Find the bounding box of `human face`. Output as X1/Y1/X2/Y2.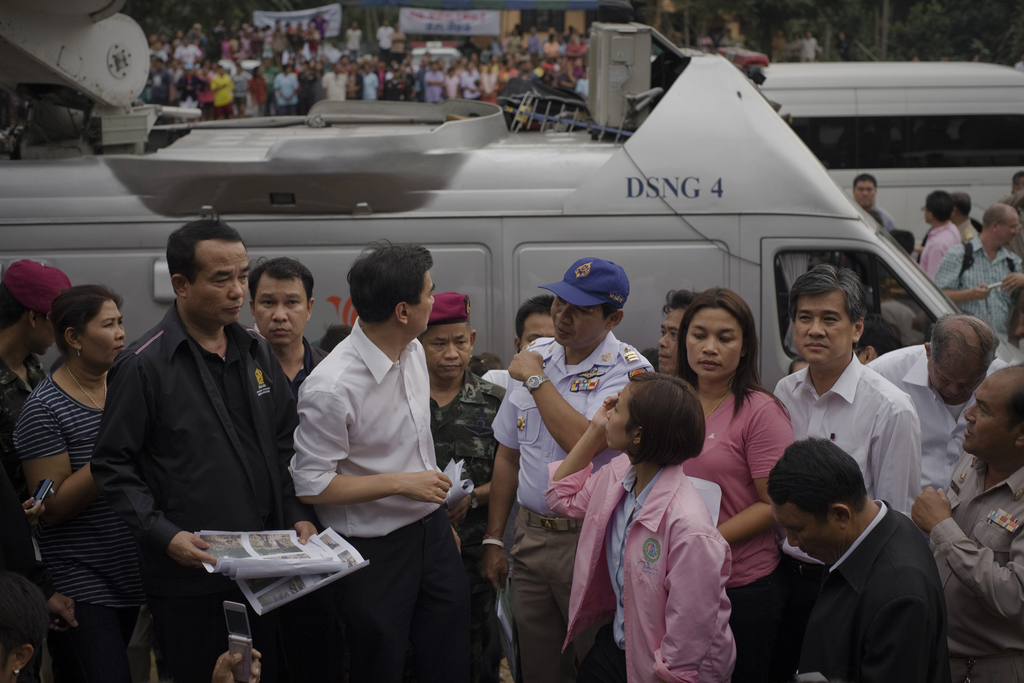
963/378/1005/454.
